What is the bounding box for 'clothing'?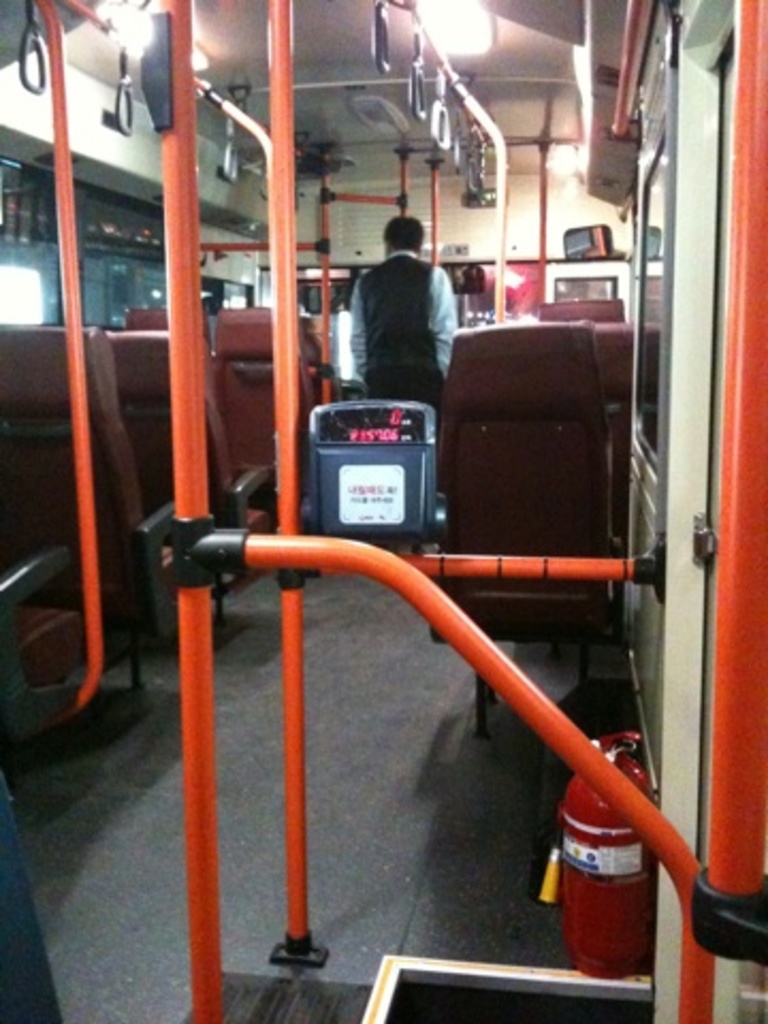
l=335, t=213, r=467, b=397.
